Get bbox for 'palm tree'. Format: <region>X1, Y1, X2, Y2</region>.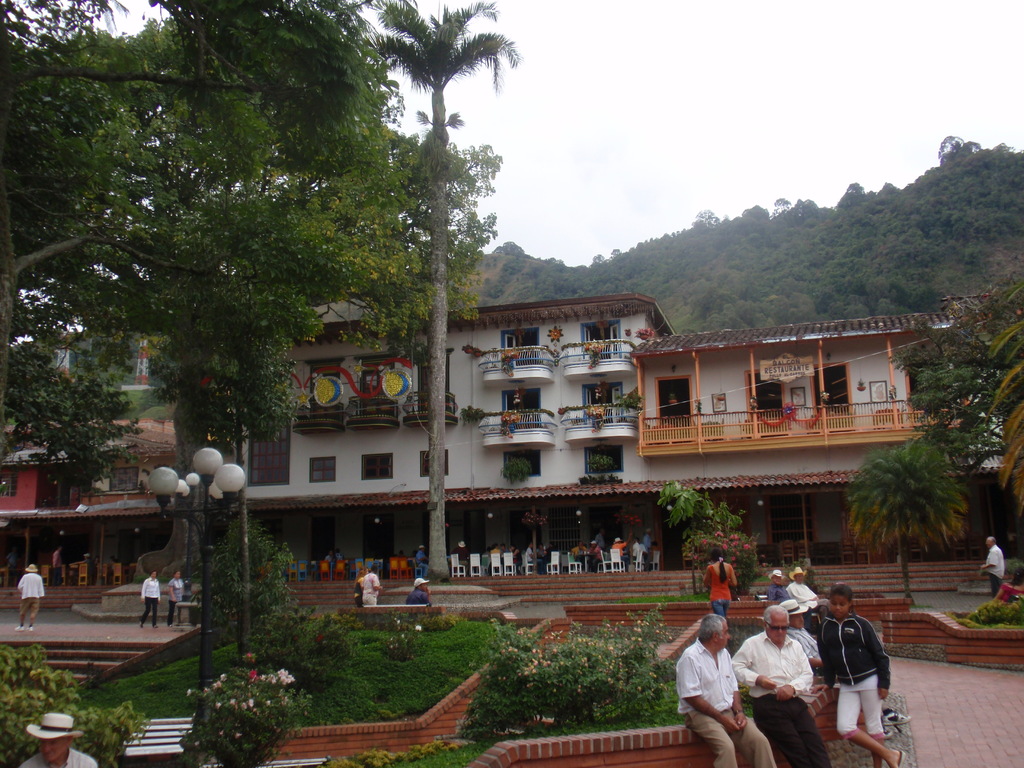
<region>378, 2, 484, 610</region>.
